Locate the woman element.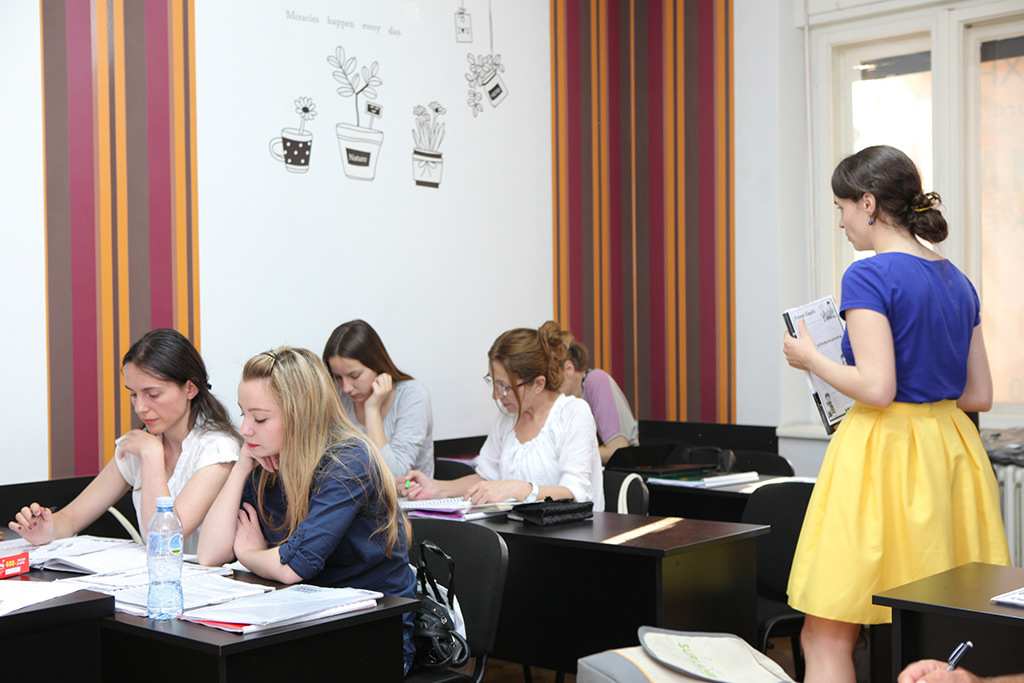
Element bbox: 557, 336, 646, 463.
